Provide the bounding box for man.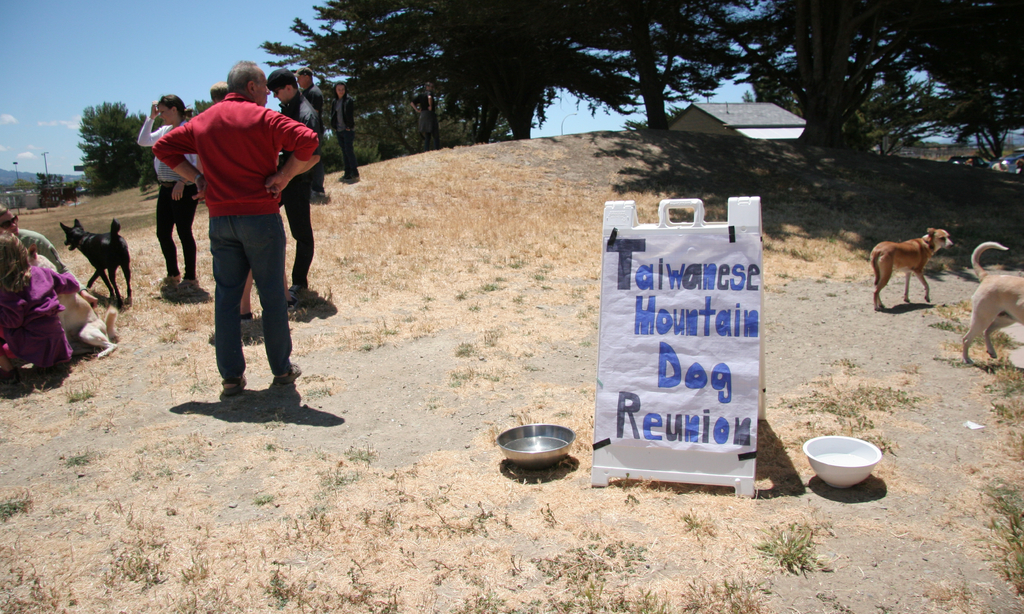
rect(339, 83, 364, 186).
